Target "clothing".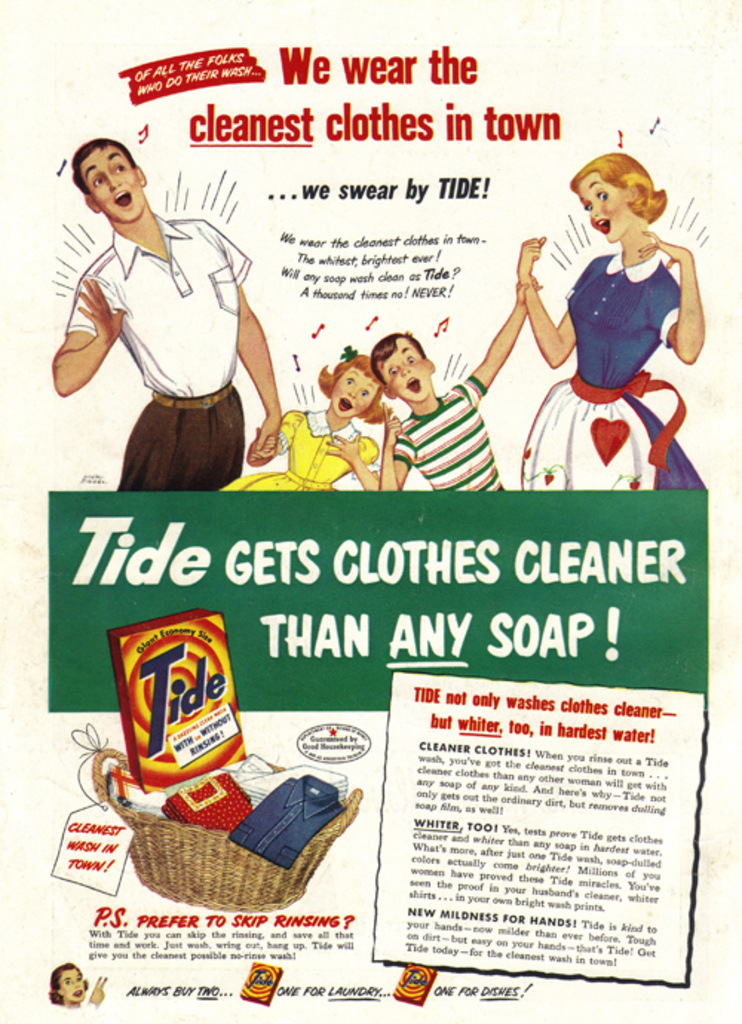
Target region: [x1=522, y1=255, x2=702, y2=494].
